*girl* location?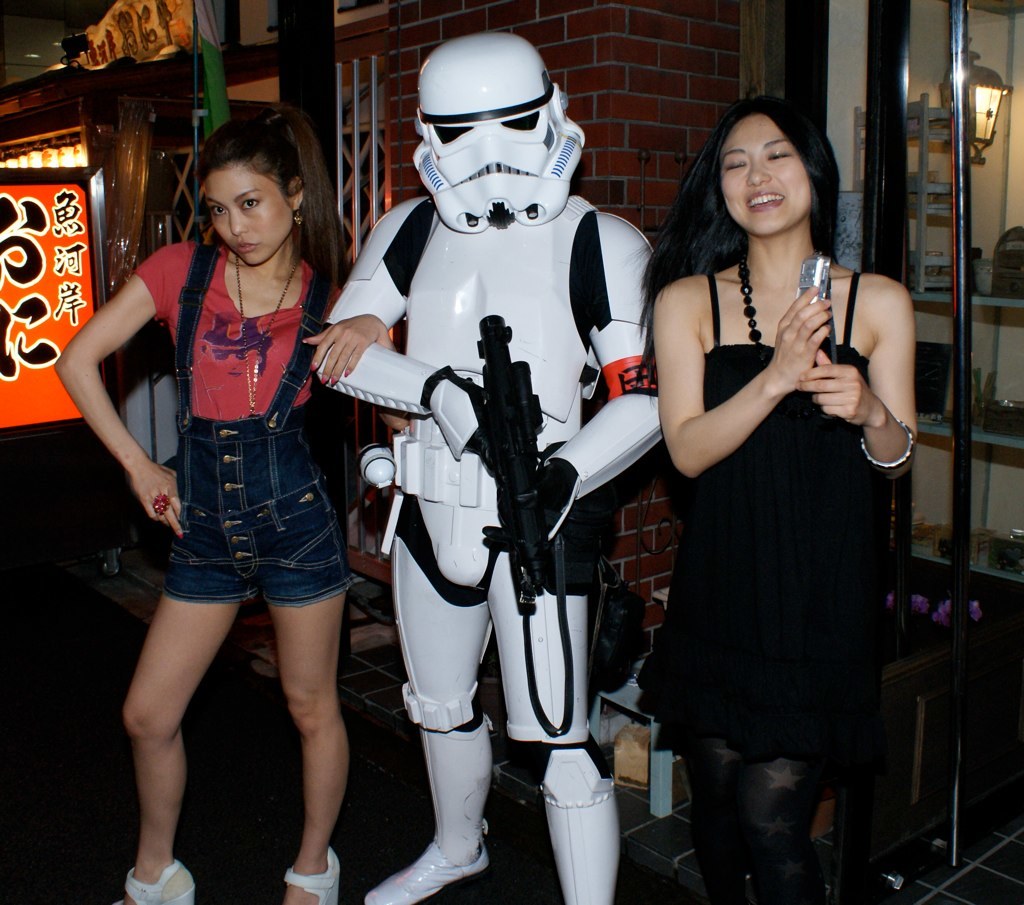
bbox(53, 100, 396, 904)
